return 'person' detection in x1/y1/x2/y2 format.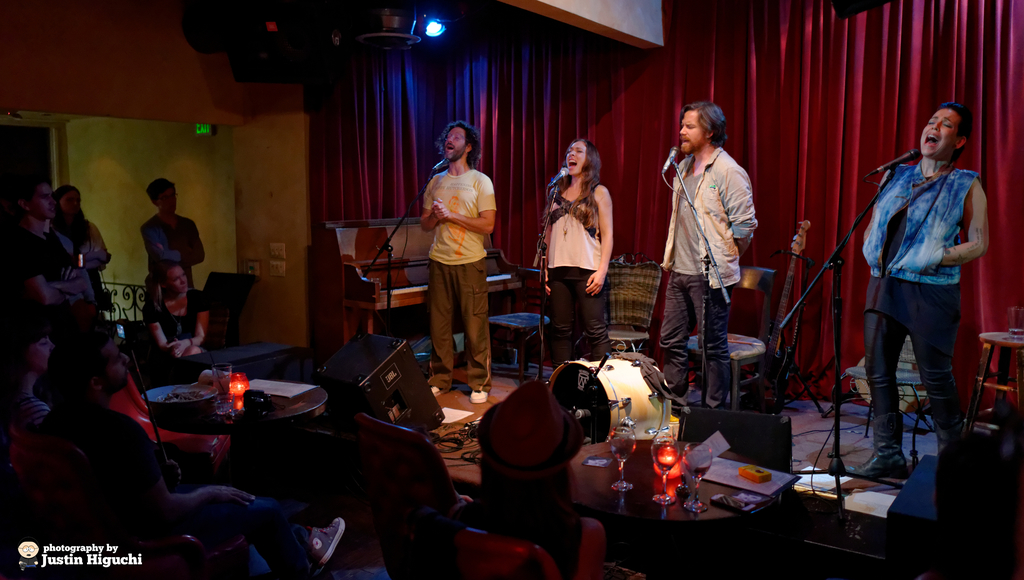
838/98/992/481.
